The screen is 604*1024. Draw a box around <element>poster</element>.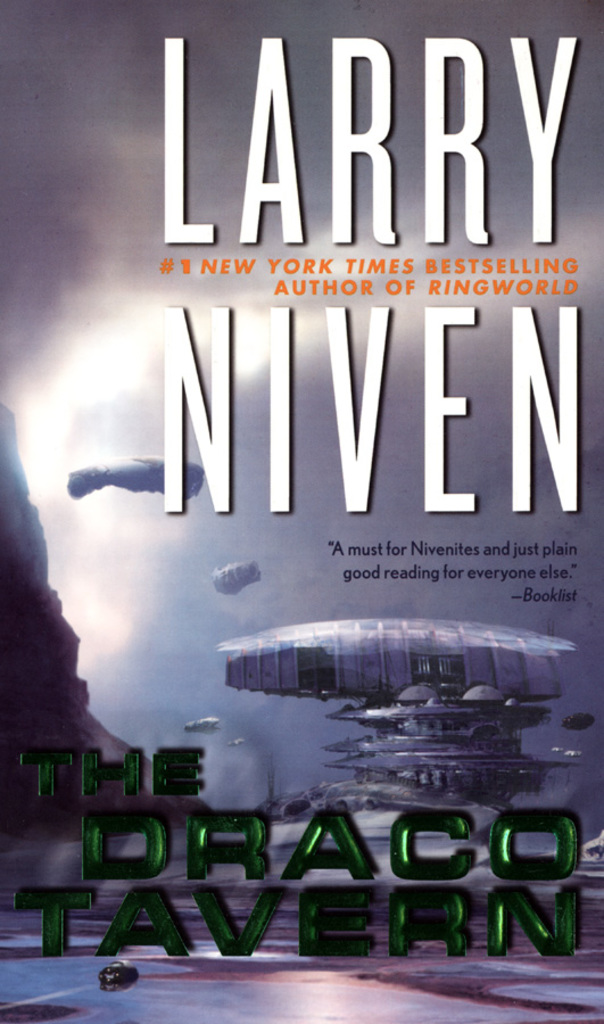
select_region(0, 0, 603, 1023).
